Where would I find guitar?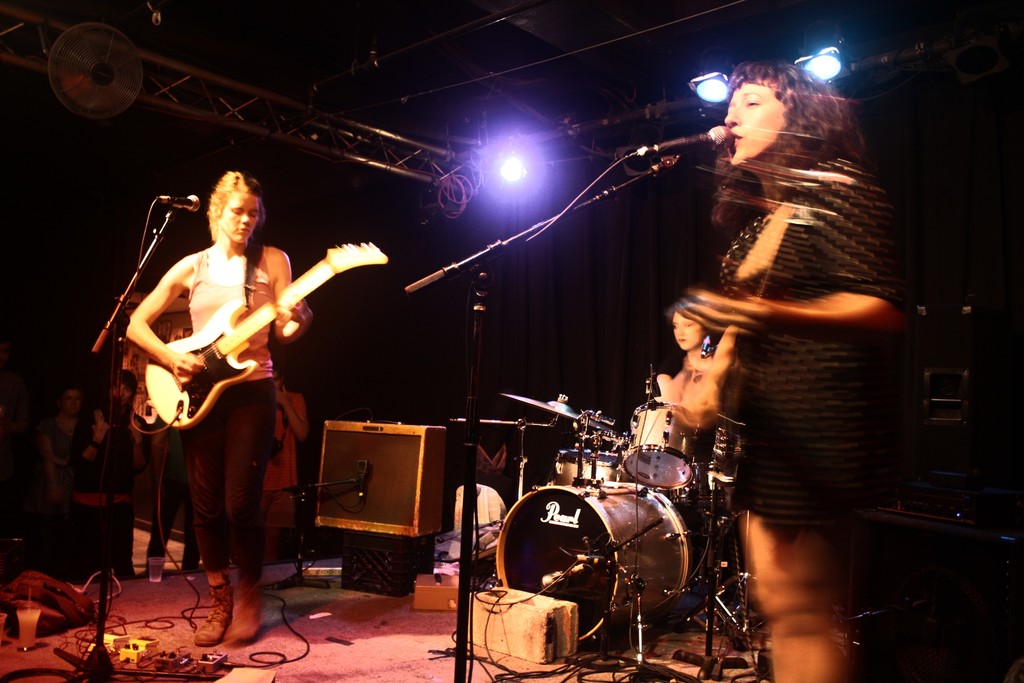
At bbox=[142, 236, 387, 423].
